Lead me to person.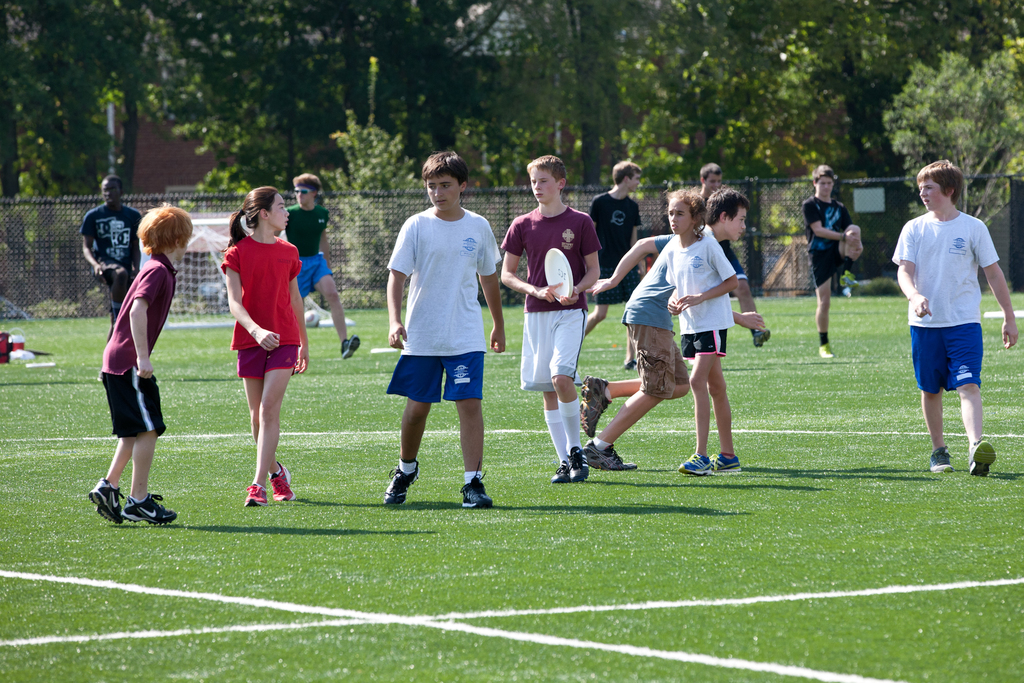
Lead to 584:184:766:469.
